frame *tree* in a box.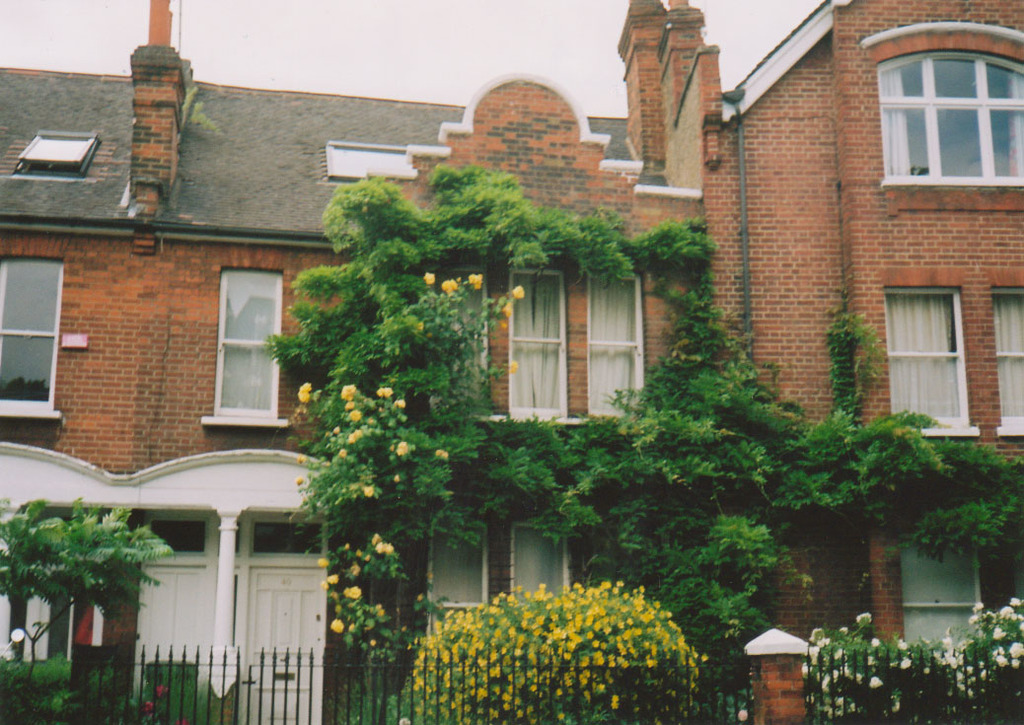
rect(0, 494, 178, 682).
